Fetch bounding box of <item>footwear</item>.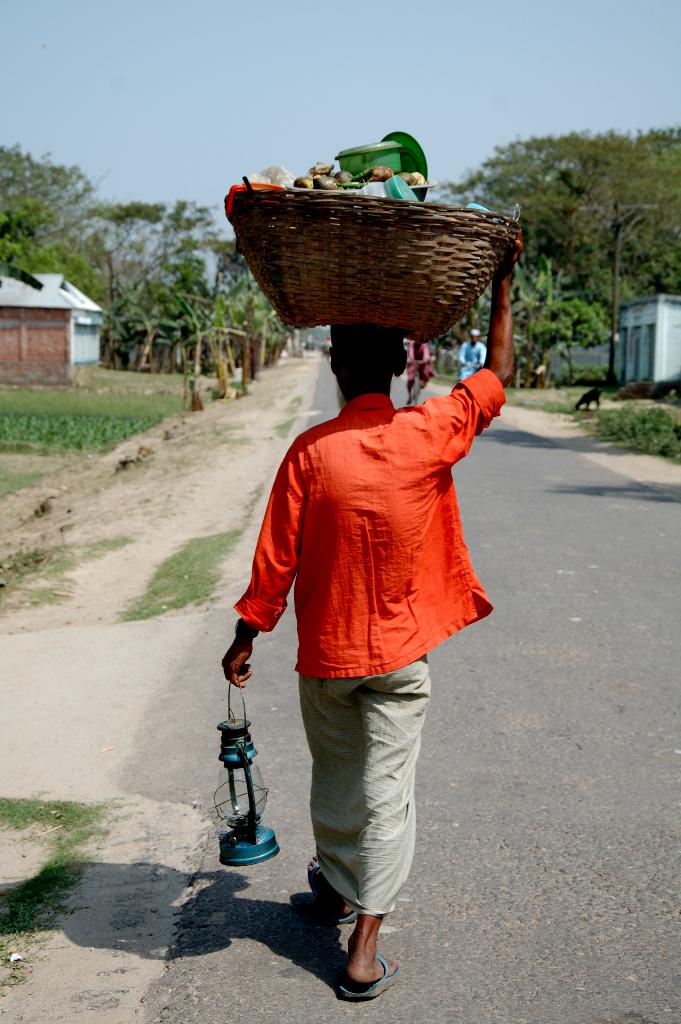
Bbox: {"left": 330, "top": 925, "right": 396, "bottom": 1005}.
